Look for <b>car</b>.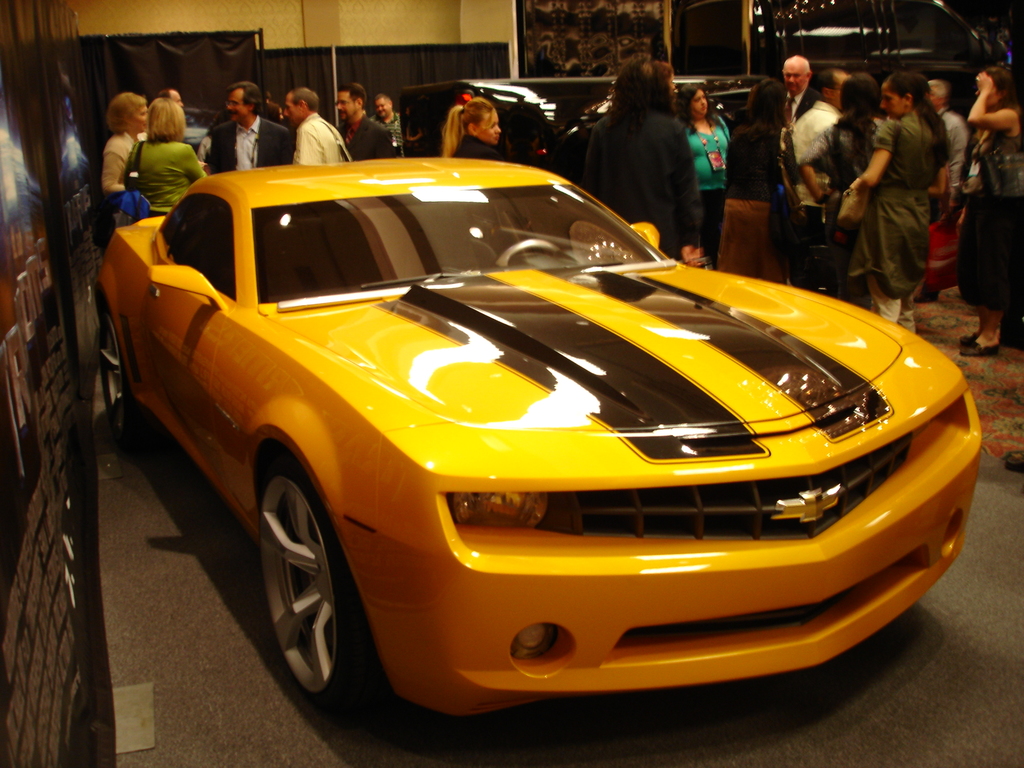
Found: bbox=[94, 151, 977, 720].
